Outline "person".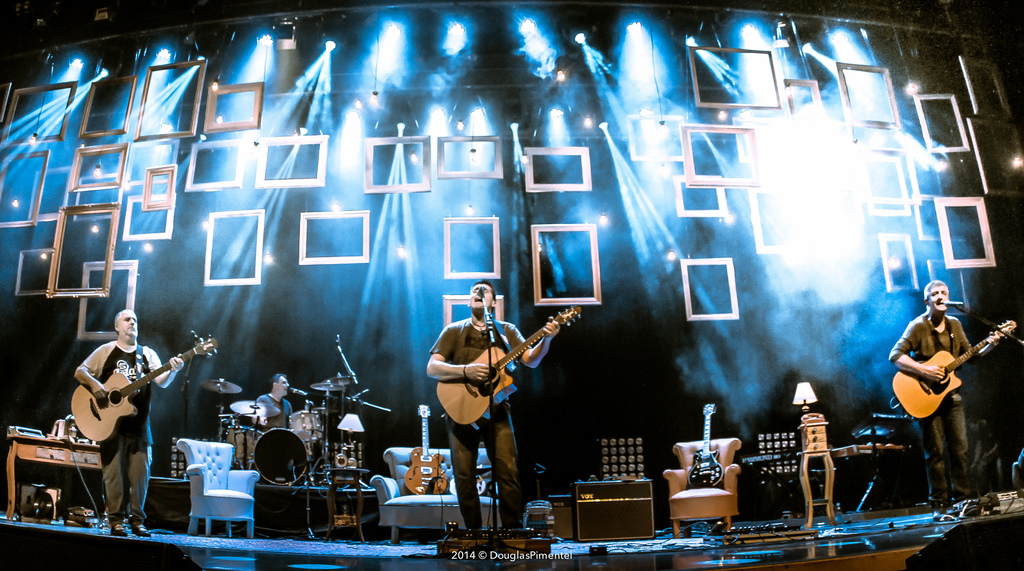
Outline: {"left": 76, "top": 303, "right": 193, "bottom": 535}.
